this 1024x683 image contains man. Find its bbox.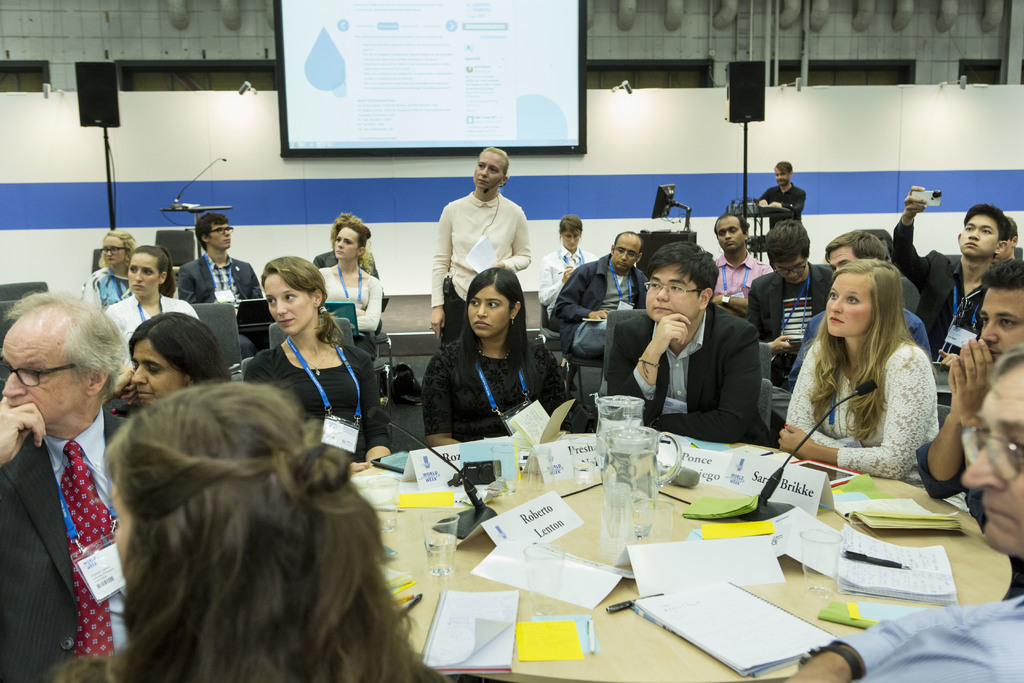
bbox=(0, 284, 136, 666).
